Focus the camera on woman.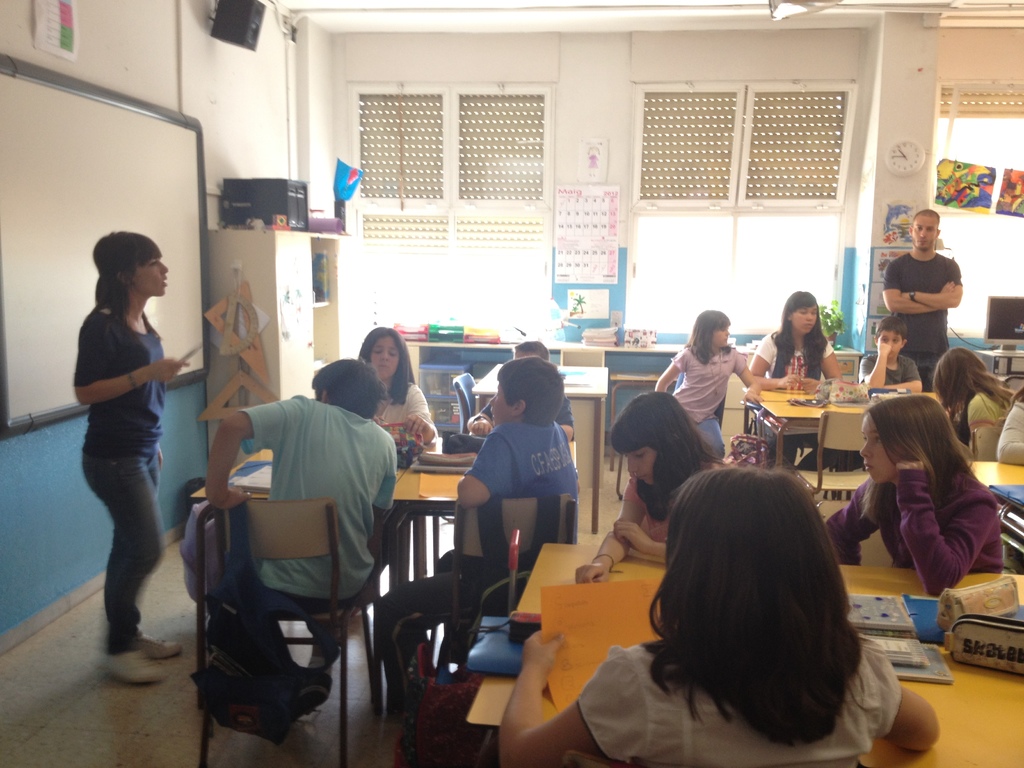
Focus region: l=357, t=323, r=436, b=444.
